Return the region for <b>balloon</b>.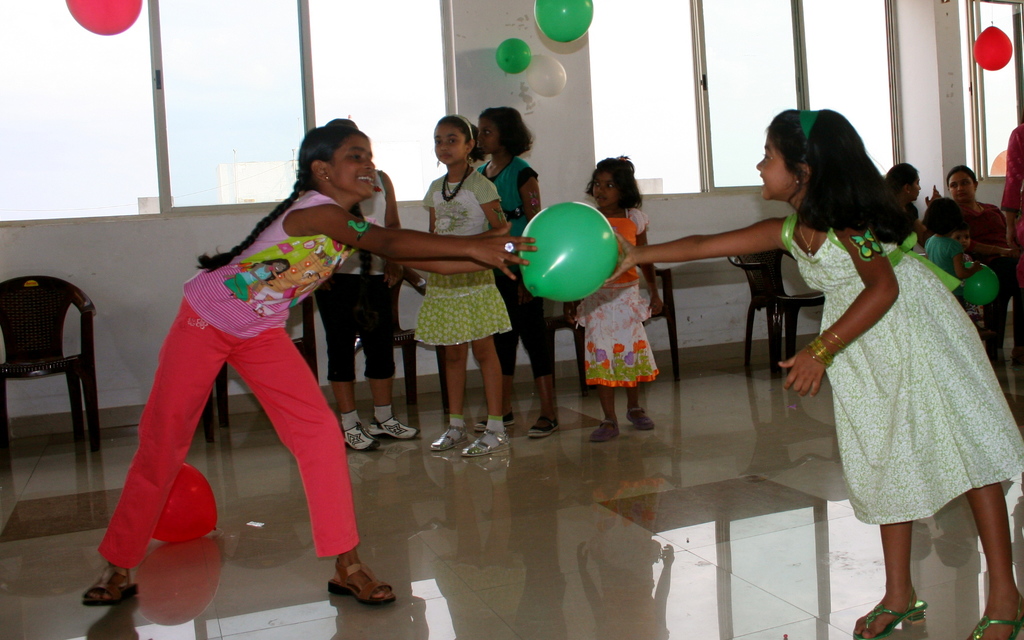
x1=524 y1=54 x2=570 y2=97.
